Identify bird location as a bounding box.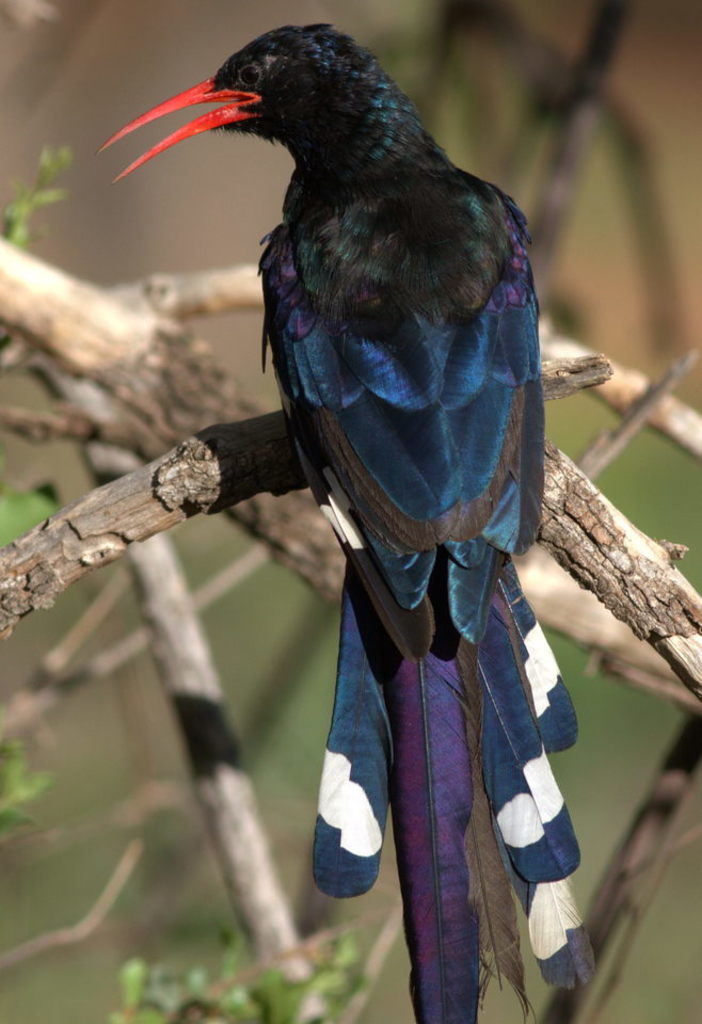
rect(102, 39, 588, 857).
